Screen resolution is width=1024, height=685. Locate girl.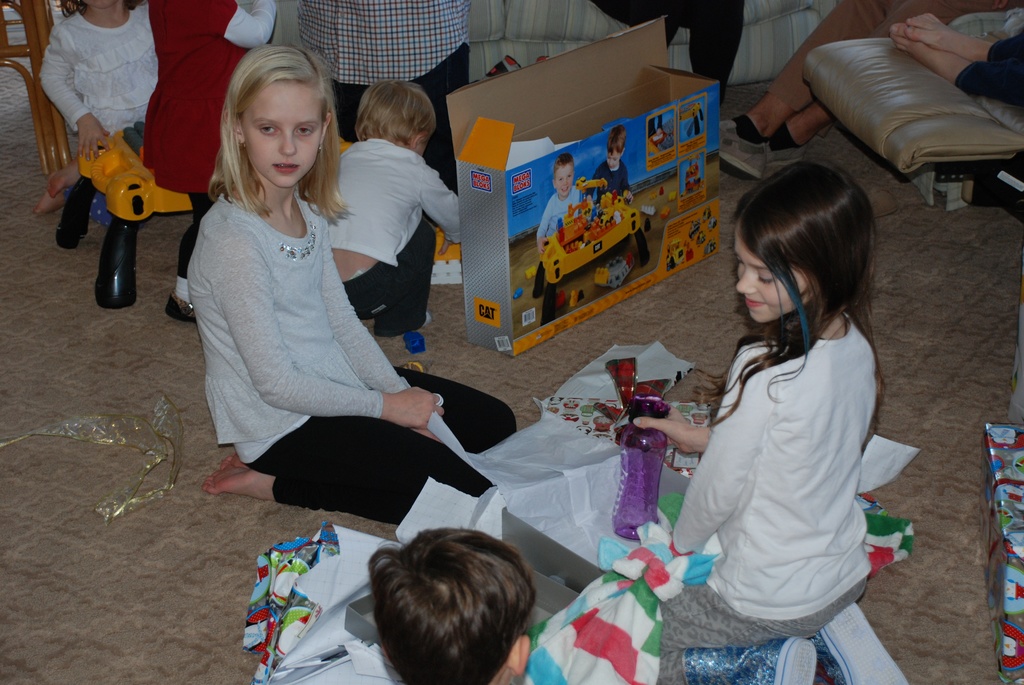
select_region(632, 159, 884, 684).
